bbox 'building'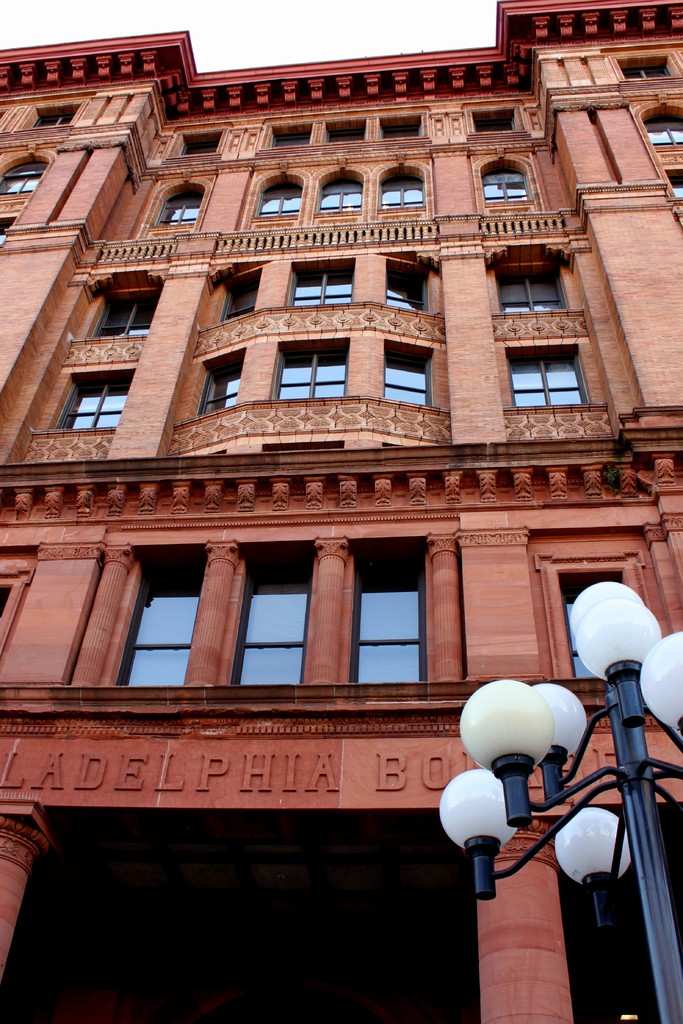
locate(0, 0, 682, 1023)
